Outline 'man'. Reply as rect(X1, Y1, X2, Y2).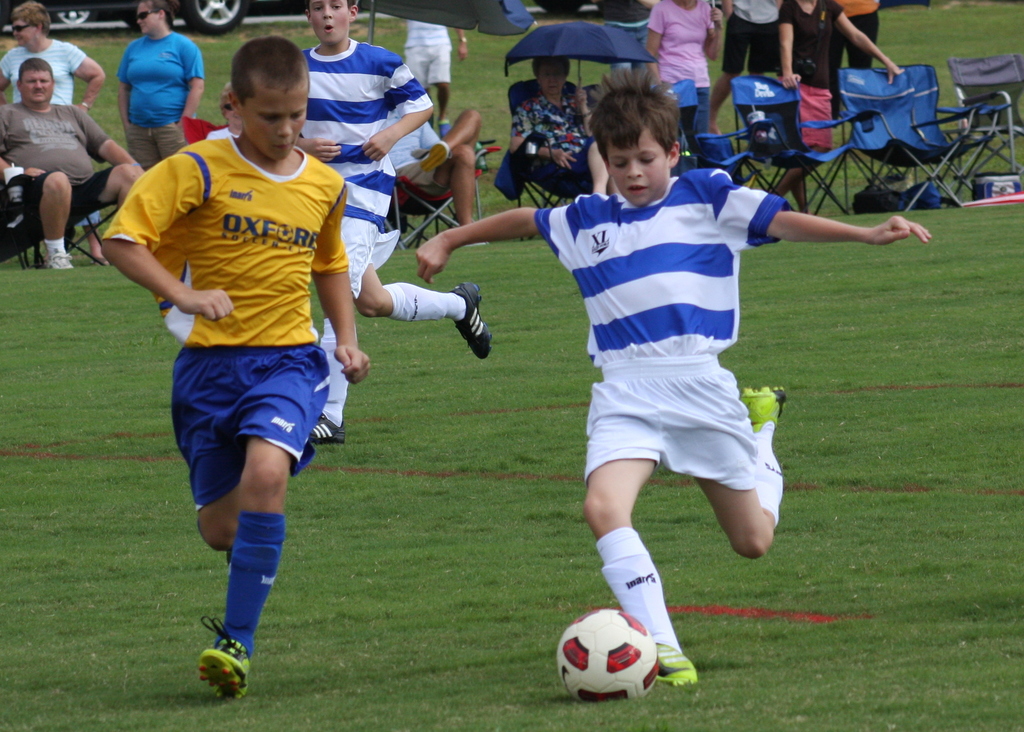
rect(0, 56, 141, 272).
